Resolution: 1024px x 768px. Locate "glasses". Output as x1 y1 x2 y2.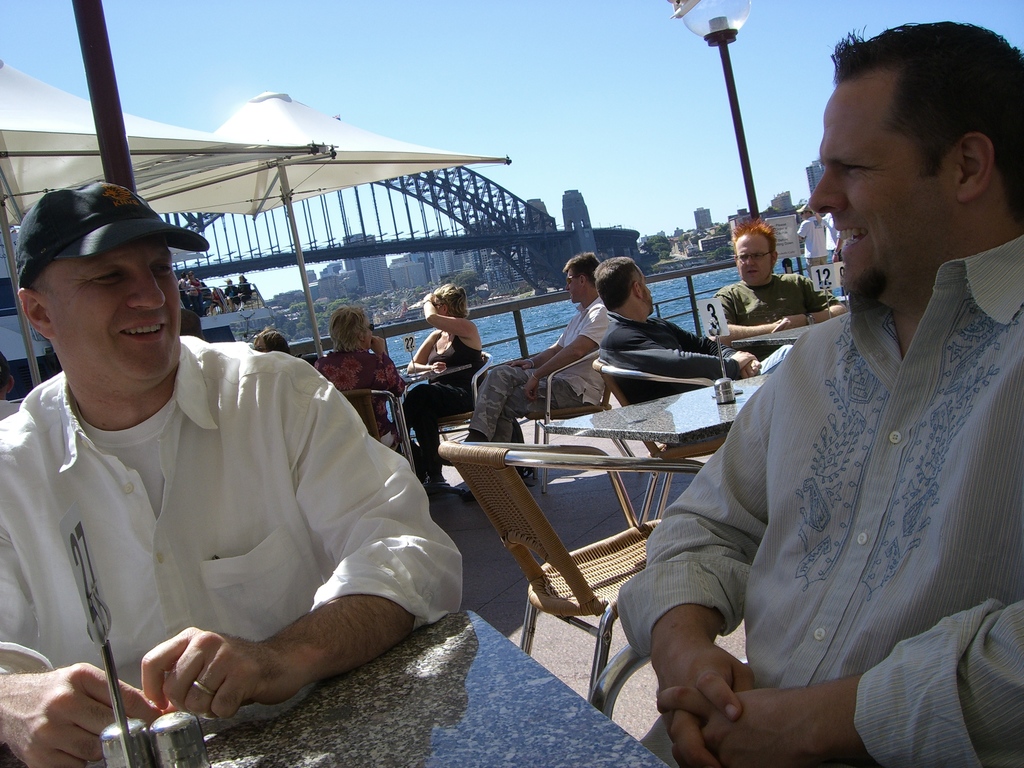
730 250 772 264.
